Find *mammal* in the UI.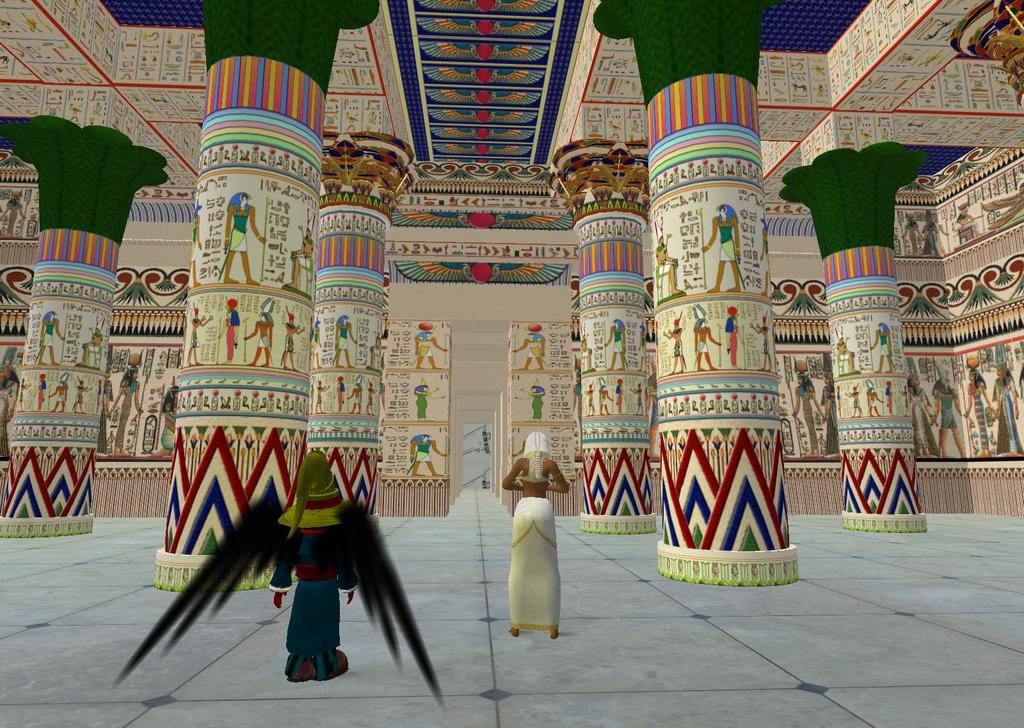
UI element at Rect(637, 322, 648, 374).
